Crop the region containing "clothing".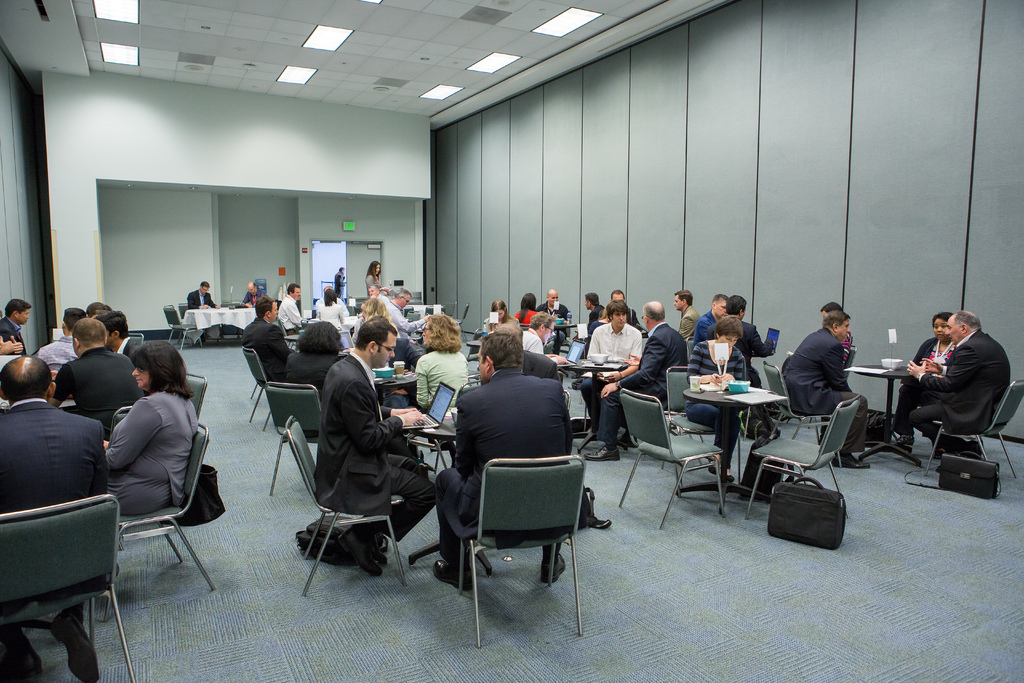
Crop region: 54 346 148 441.
